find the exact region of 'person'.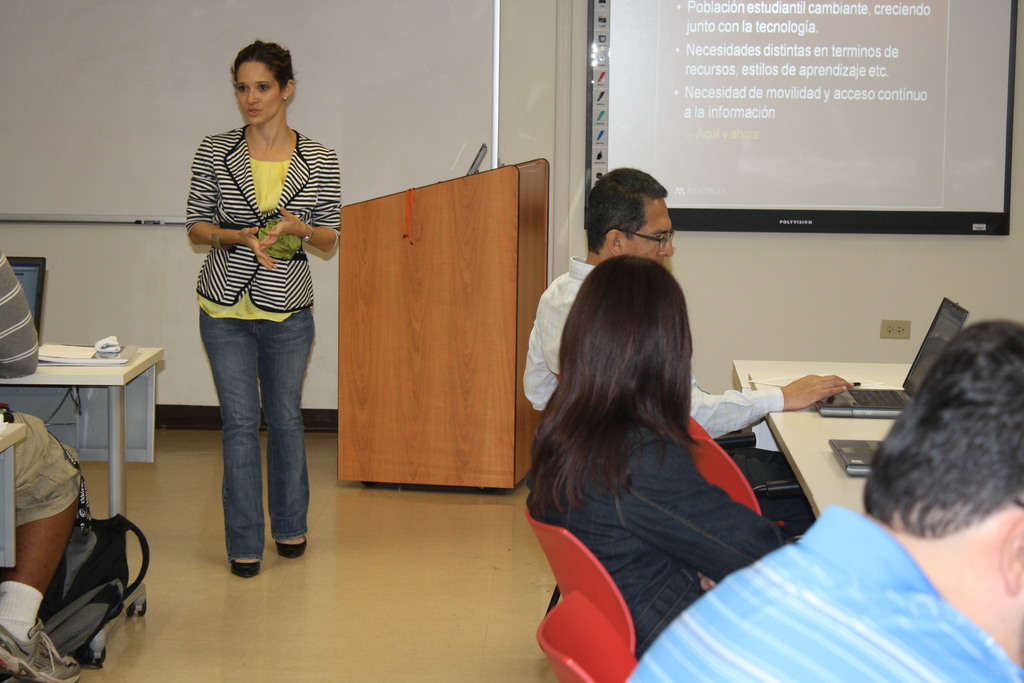
Exact region: l=518, t=252, r=794, b=658.
